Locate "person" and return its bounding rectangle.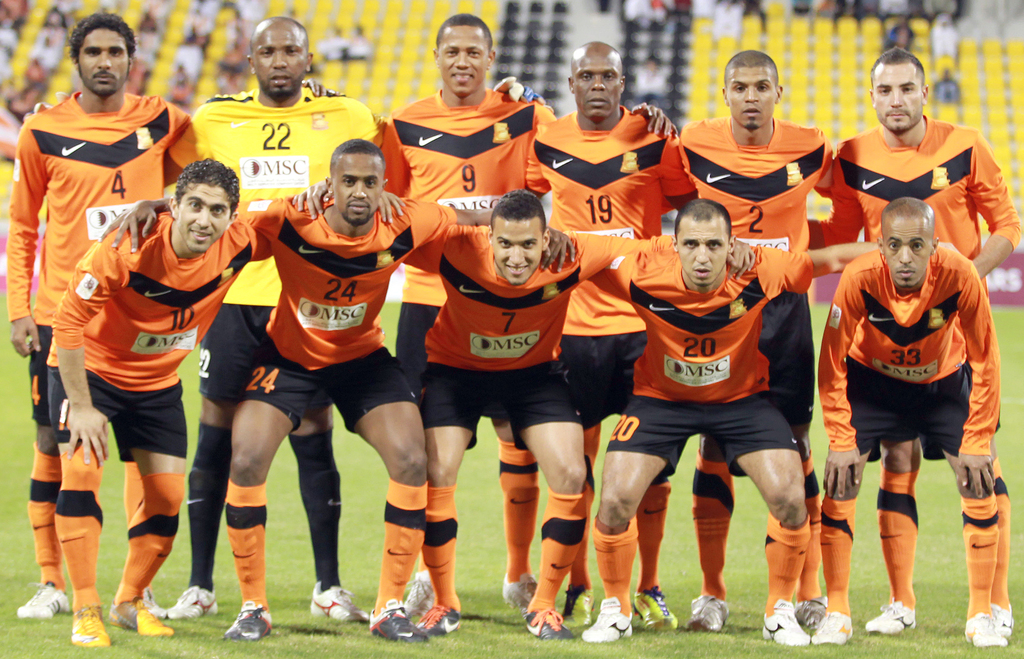
[179,12,385,624].
